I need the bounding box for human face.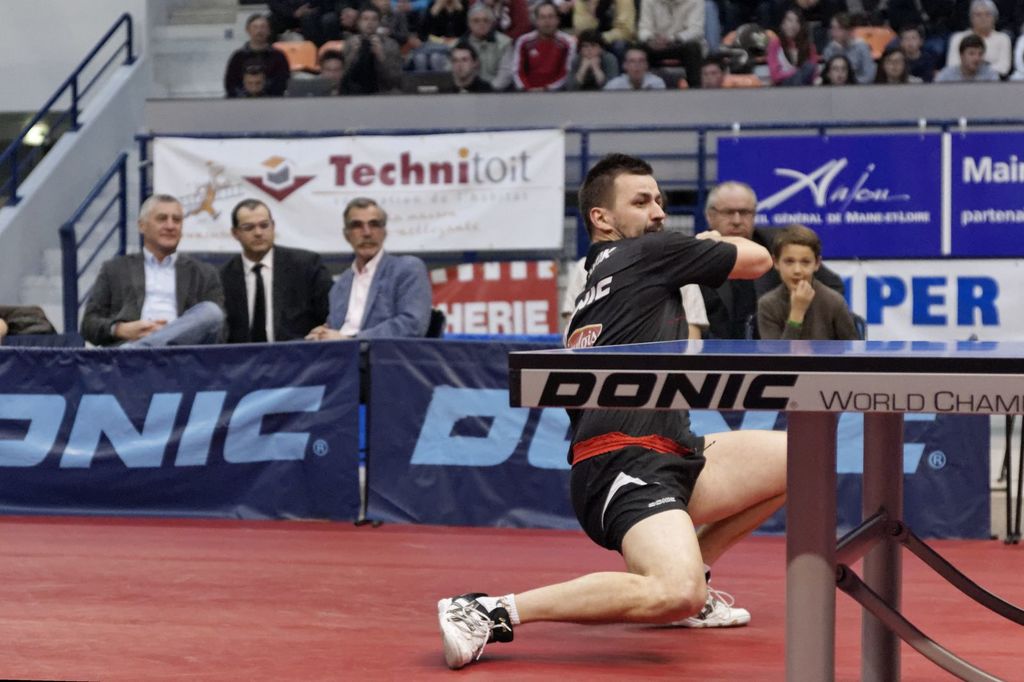
Here it is: <region>244, 69, 265, 94</region>.
